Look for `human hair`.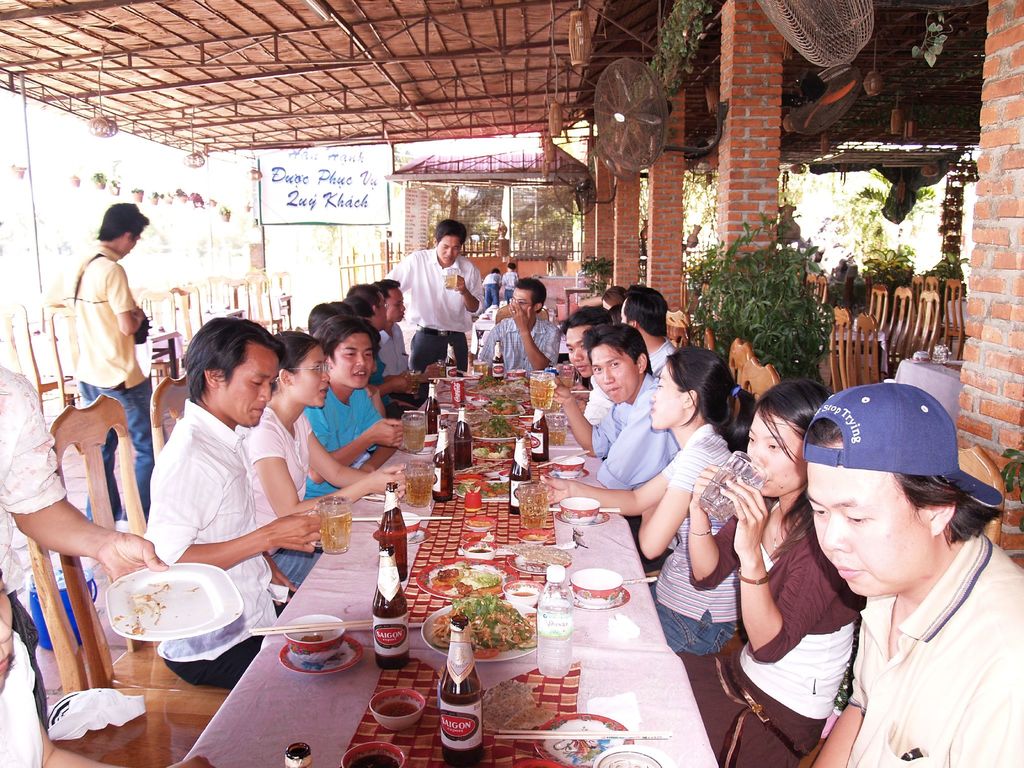
Found: region(346, 286, 379, 312).
